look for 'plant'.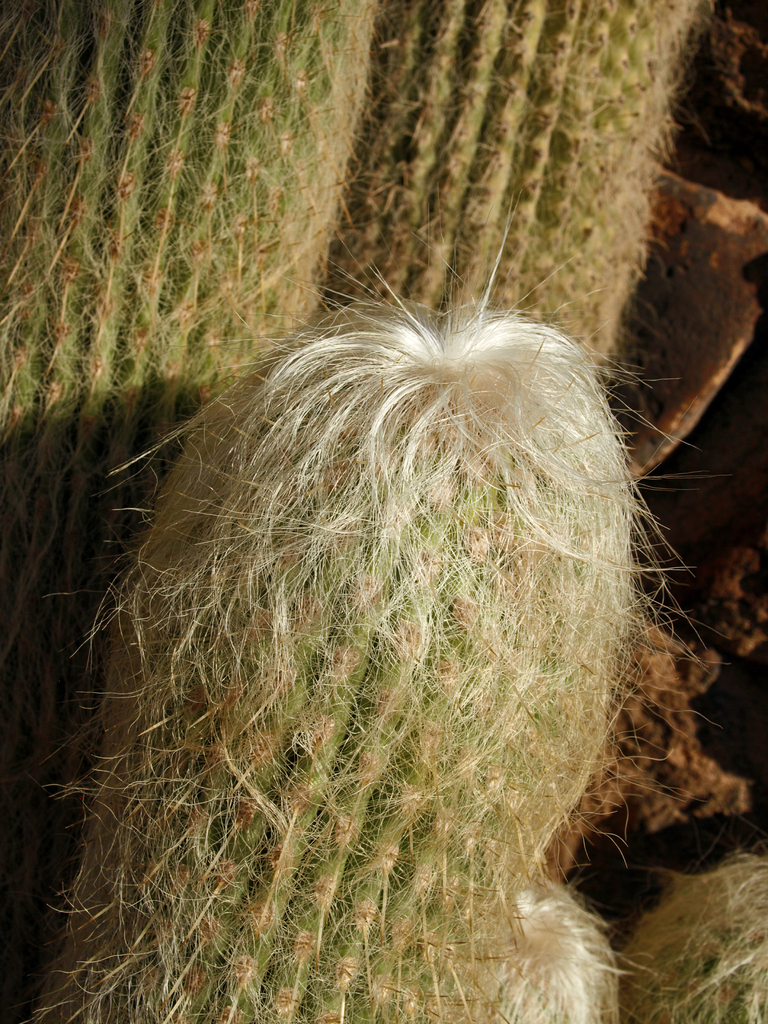
Found: 457,856,630,1017.
